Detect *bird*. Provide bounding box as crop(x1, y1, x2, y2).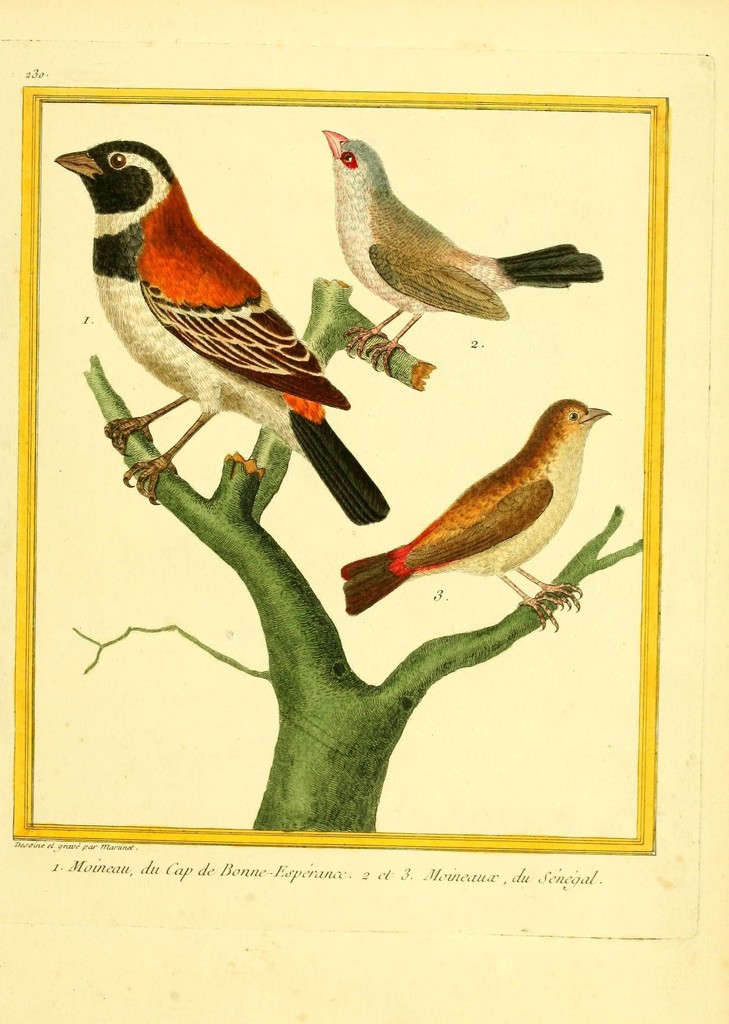
crop(337, 397, 614, 638).
